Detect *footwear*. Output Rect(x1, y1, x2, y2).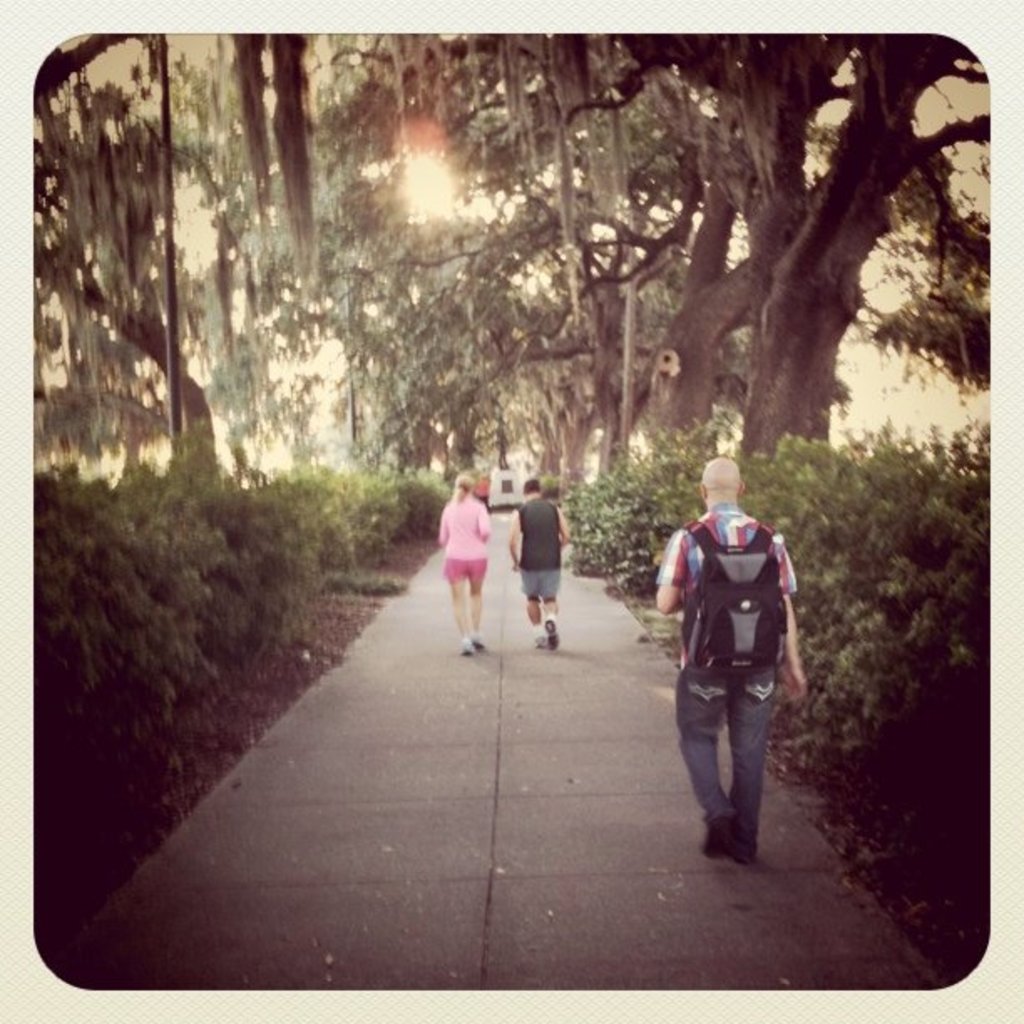
Rect(545, 617, 561, 648).
